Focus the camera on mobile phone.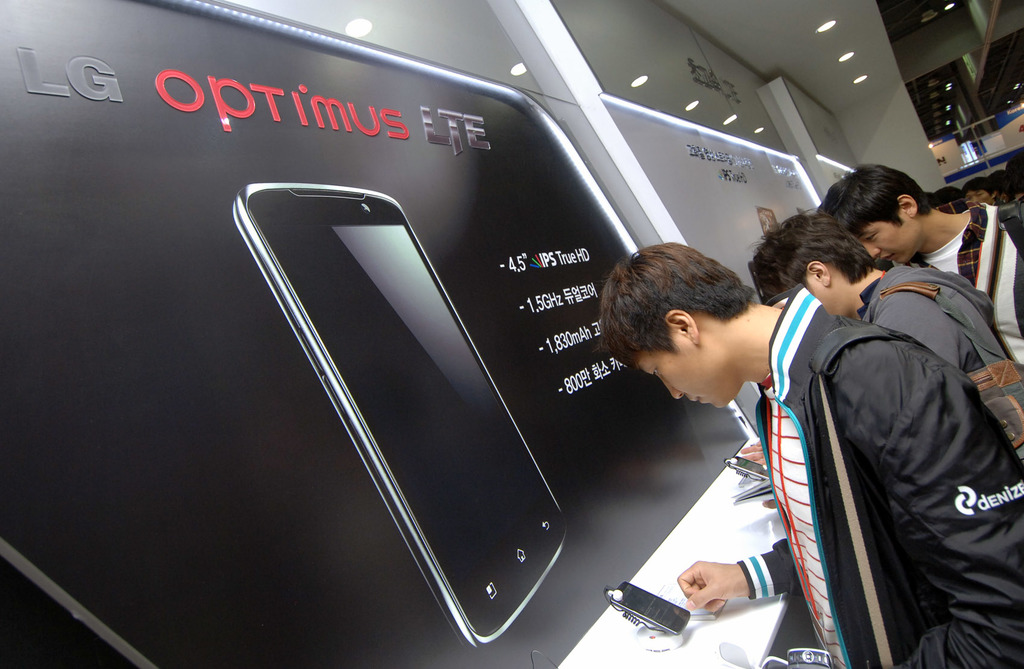
Focus region: <bbox>245, 126, 575, 663</bbox>.
